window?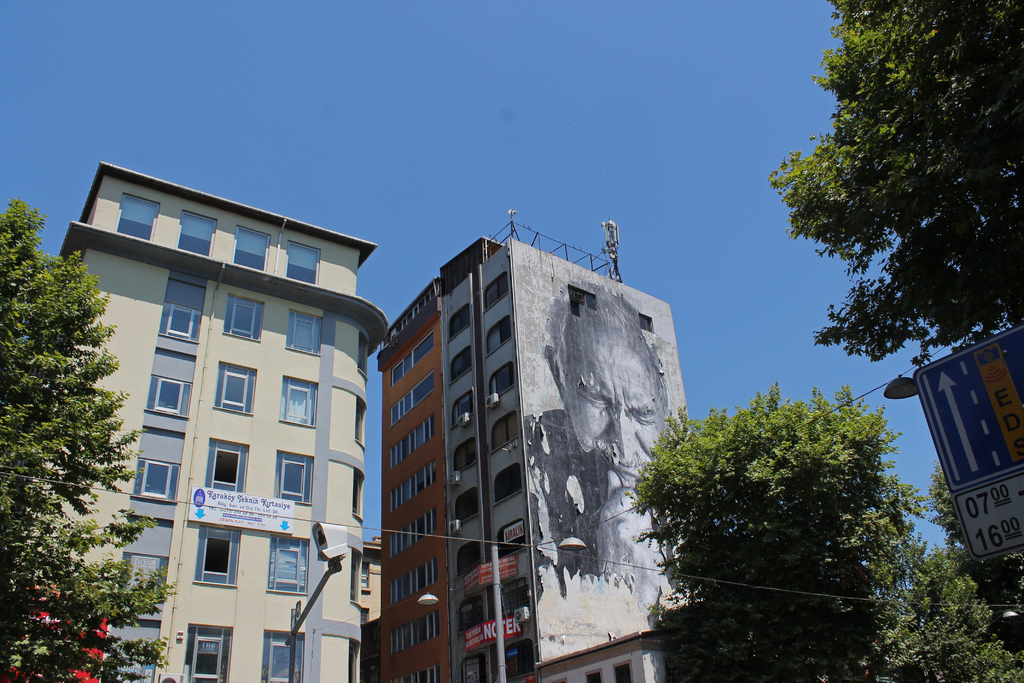
x1=274 y1=377 x2=314 y2=433
